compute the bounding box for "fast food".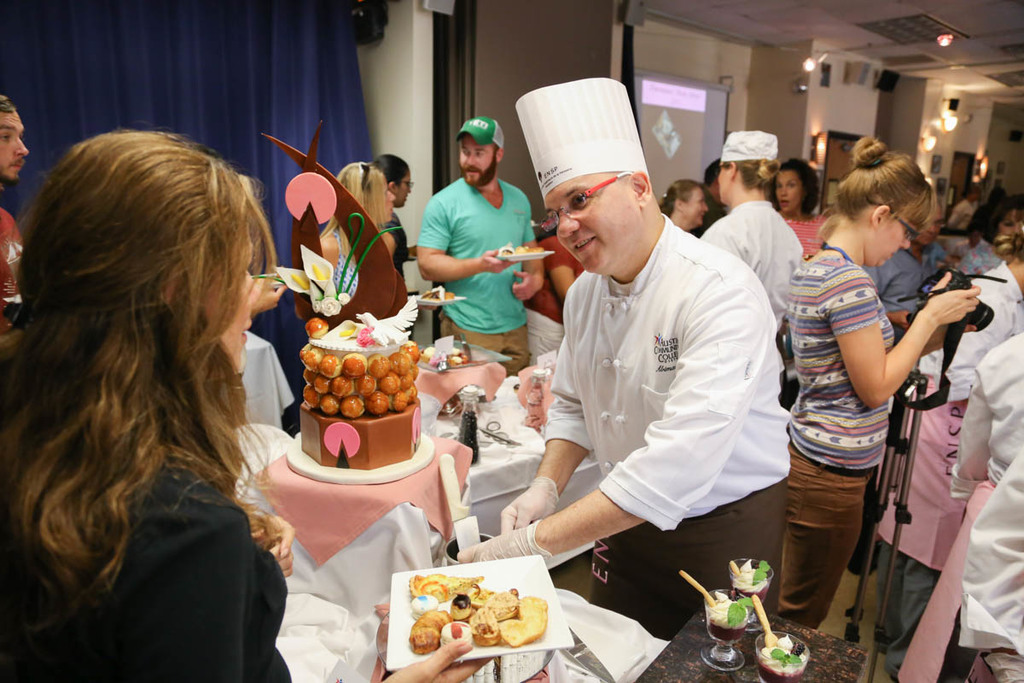
(left=314, top=377, right=331, bottom=391).
